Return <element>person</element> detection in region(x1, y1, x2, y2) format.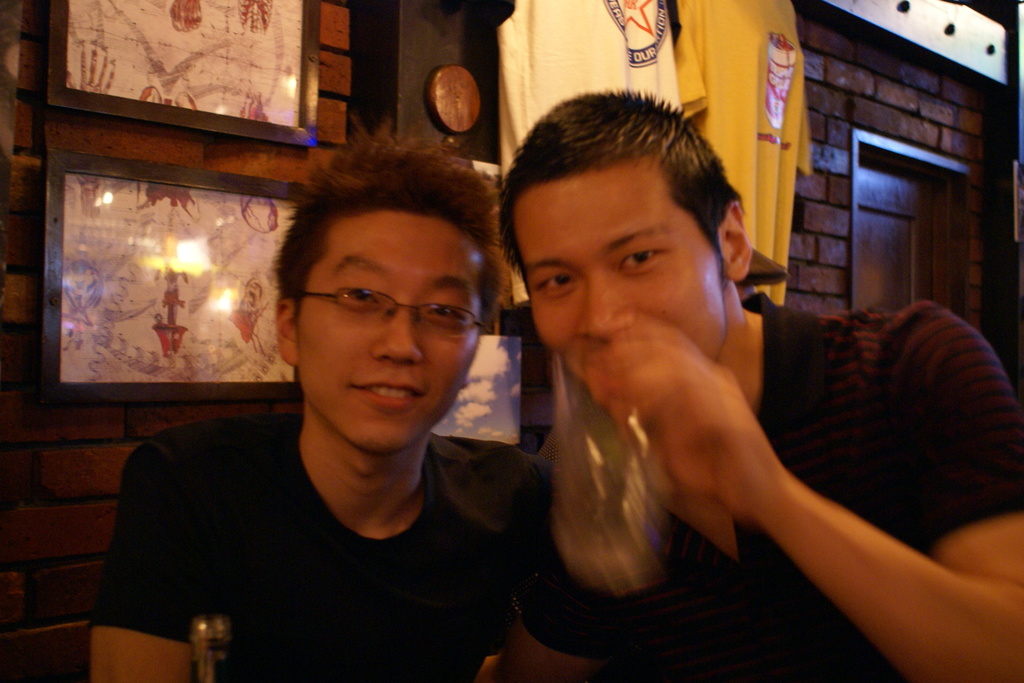
region(108, 159, 573, 672).
